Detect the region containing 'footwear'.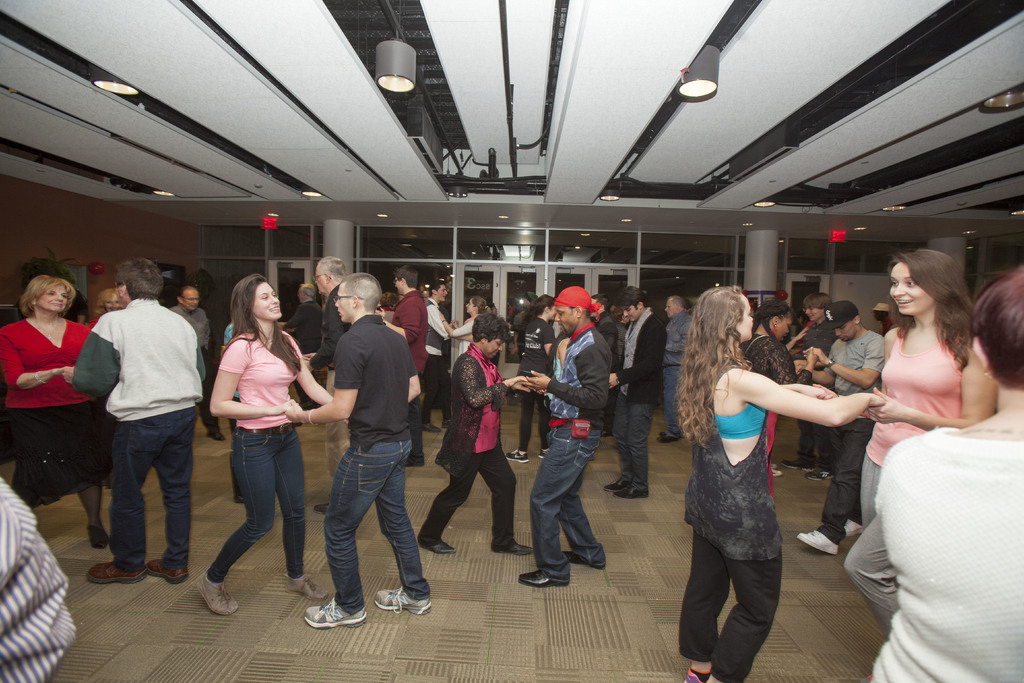
[left=398, top=457, right=427, bottom=469].
